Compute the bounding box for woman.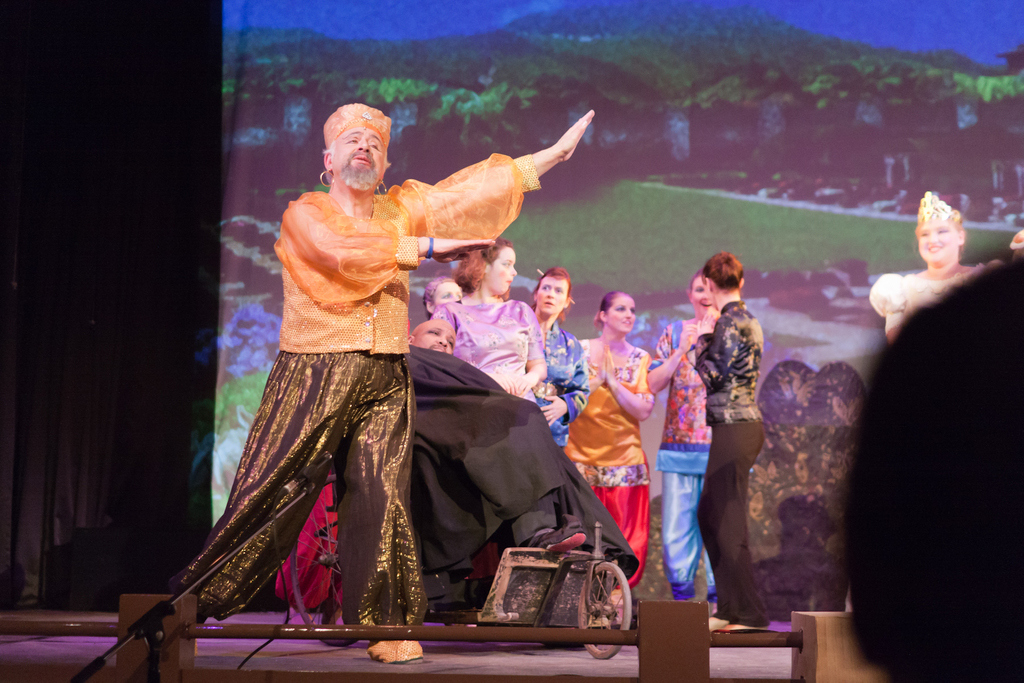
bbox=[682, 253, 776, 631].
